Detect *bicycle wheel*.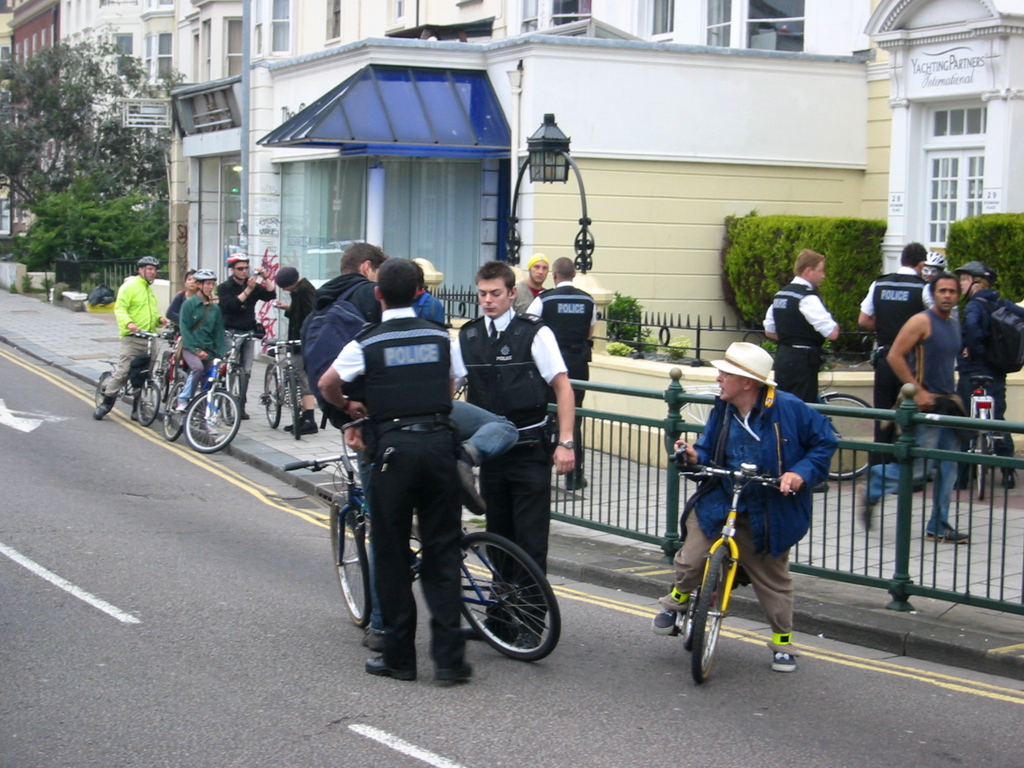
Detected at (161,380,184,440).
